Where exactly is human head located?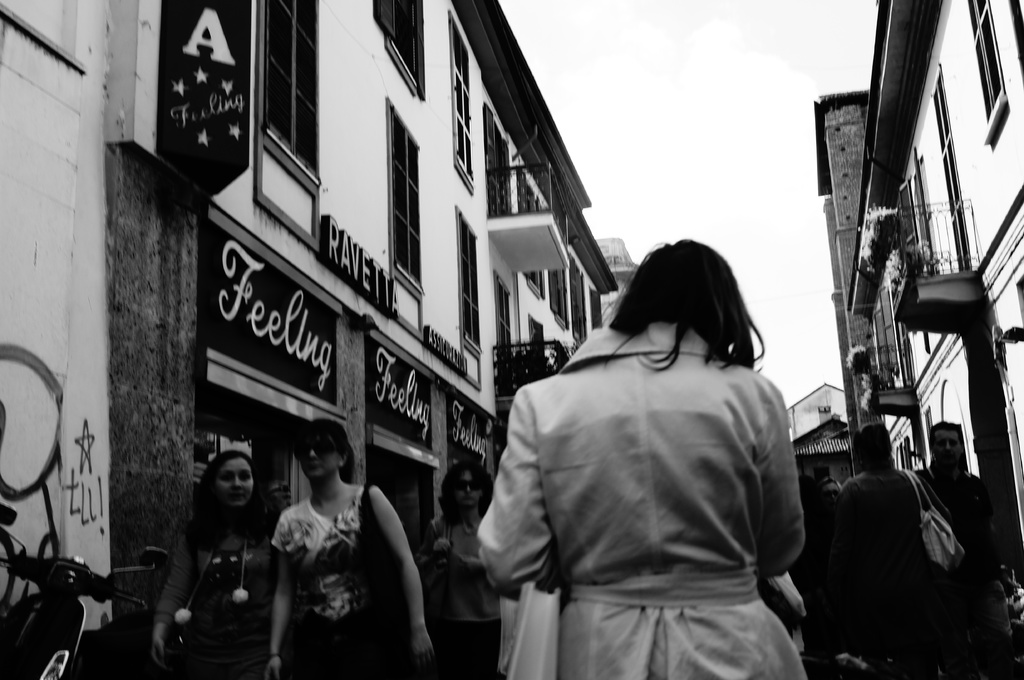
Its bounding box is Rect(289, 413, 361, 487).
